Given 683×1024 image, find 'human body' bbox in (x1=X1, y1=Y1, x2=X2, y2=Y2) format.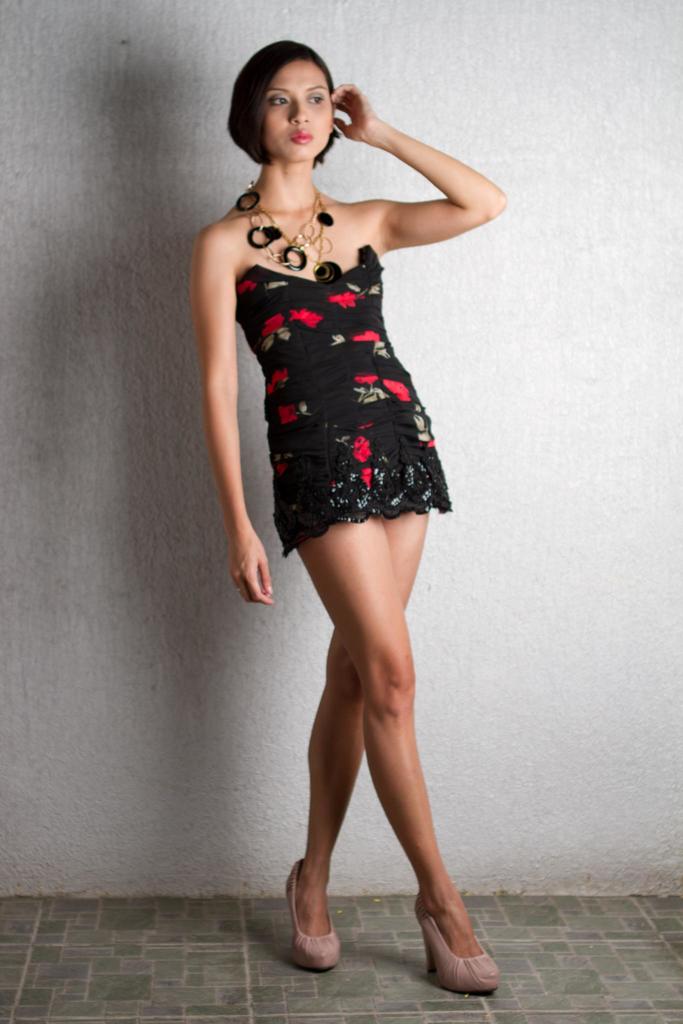
(x1=190, y1=30, x2=512, y2=999).
